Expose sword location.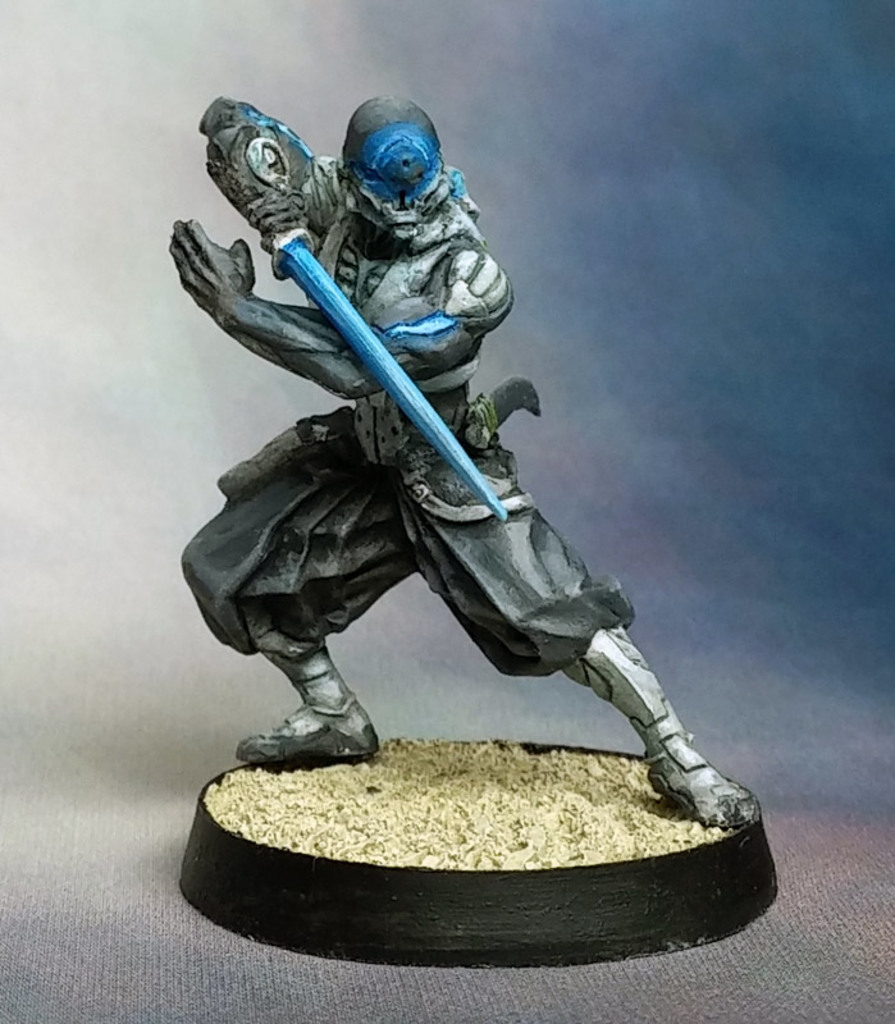
Exposed at pyautogui.locateOnScreen(268, 224, 510, 524).
